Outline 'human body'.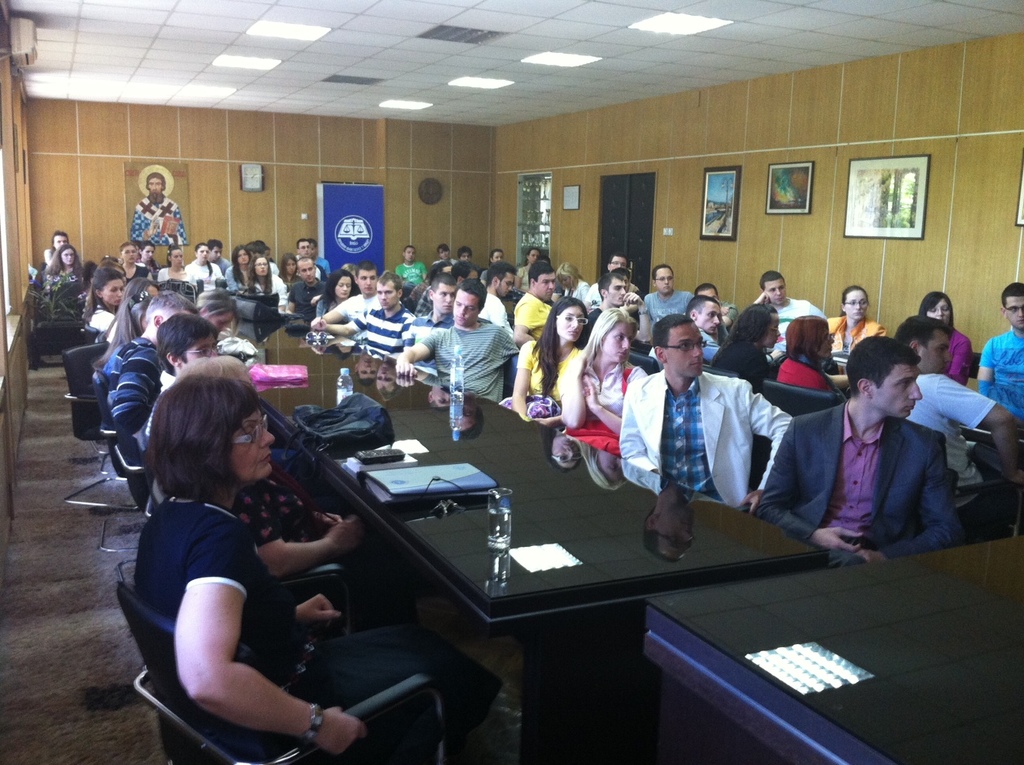
Outline: bbox=(767, 311, 841, 398).
